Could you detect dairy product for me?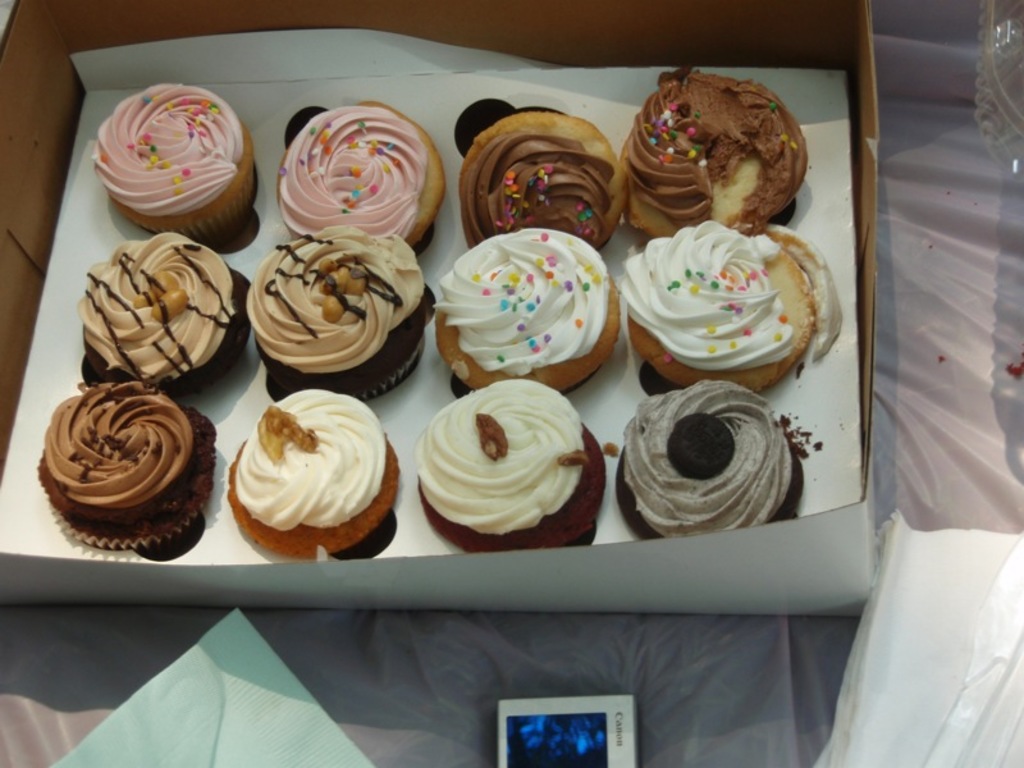
Detection result: pyautogui.locateOnScreen(270, 110, 420, 228).
